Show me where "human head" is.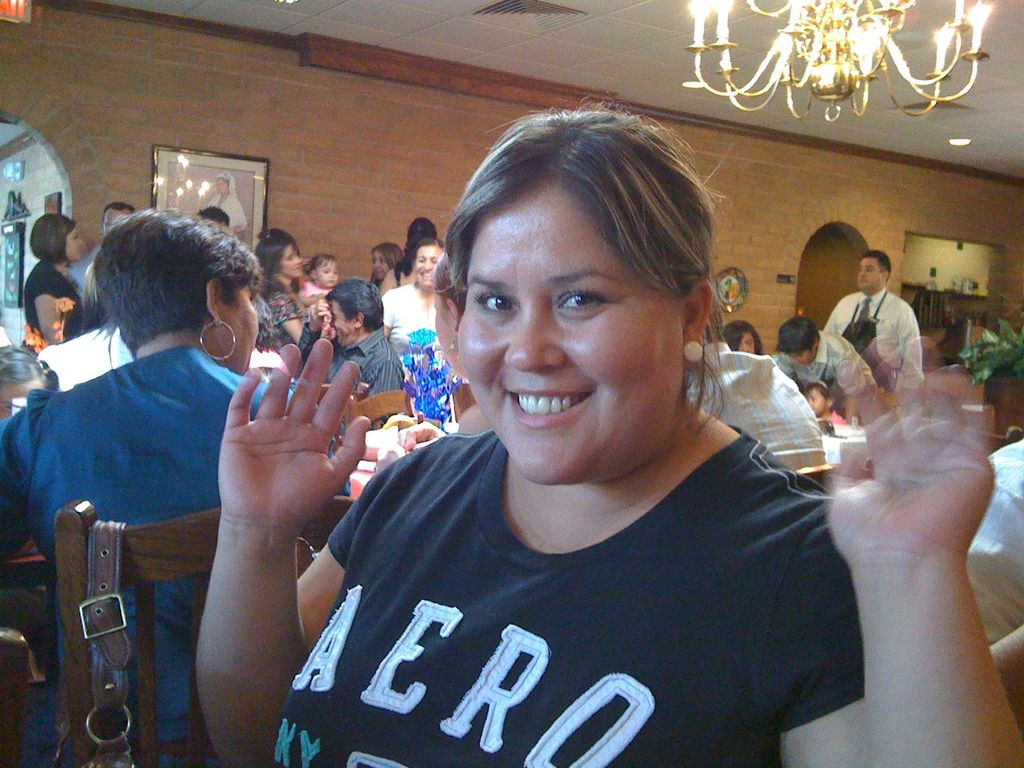
"human head" is at <region>102, 203, 138, 237</region>.
